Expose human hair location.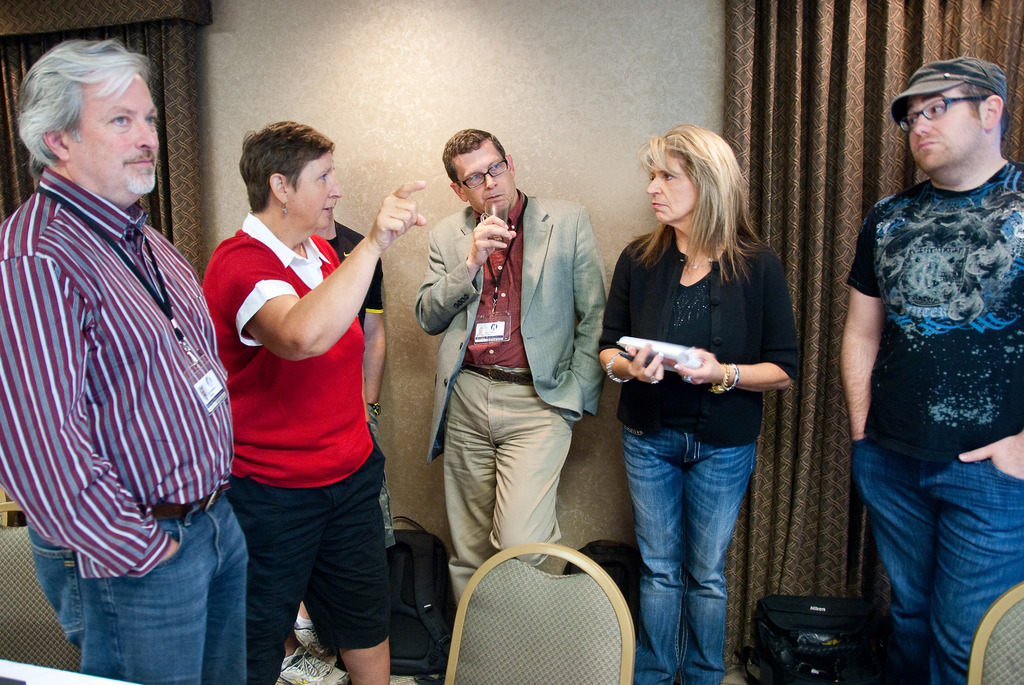
Exposed at 241/118/335/211.
